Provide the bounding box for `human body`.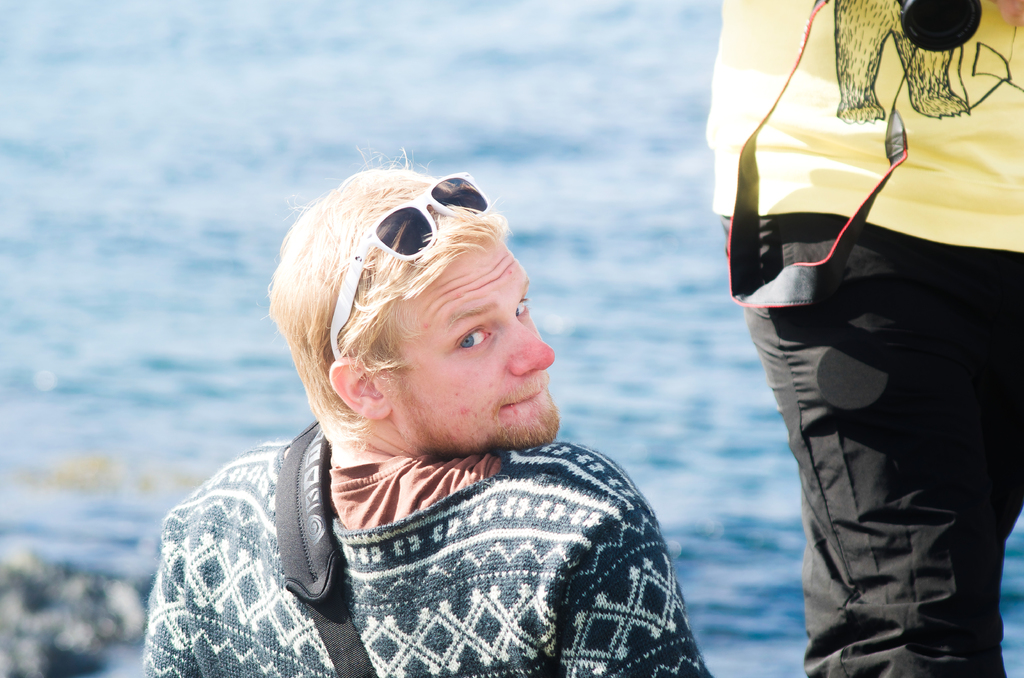
left=723, top=0, right=1014, bottom=677.
